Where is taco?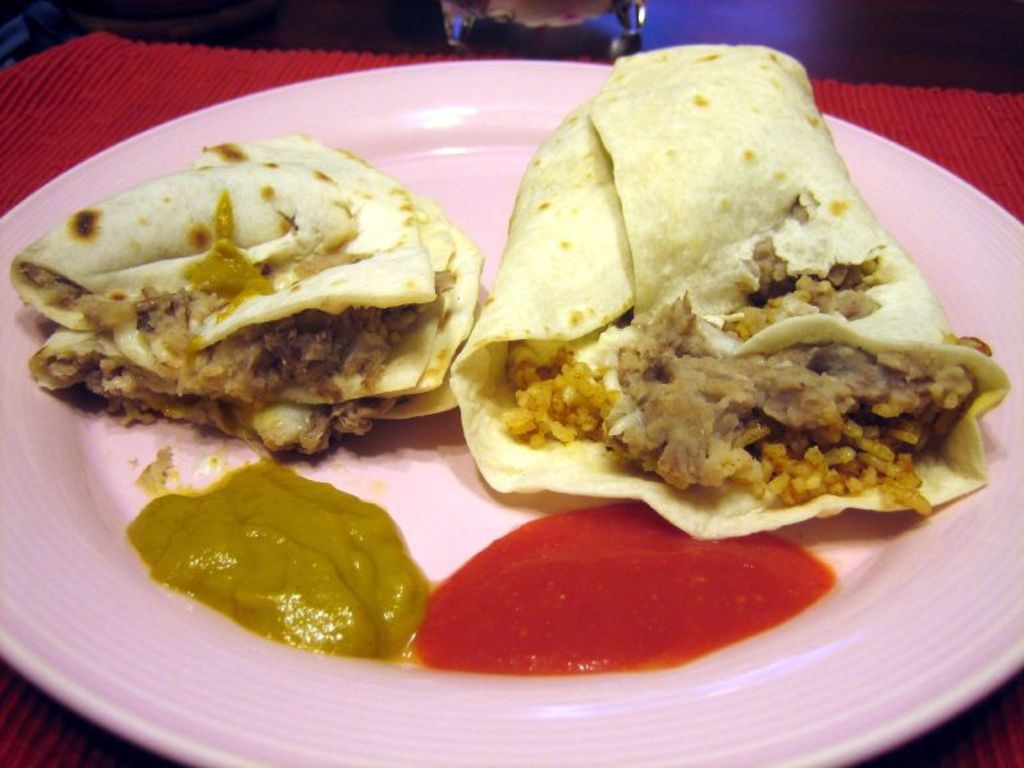
346, 13, 1010, 543.
